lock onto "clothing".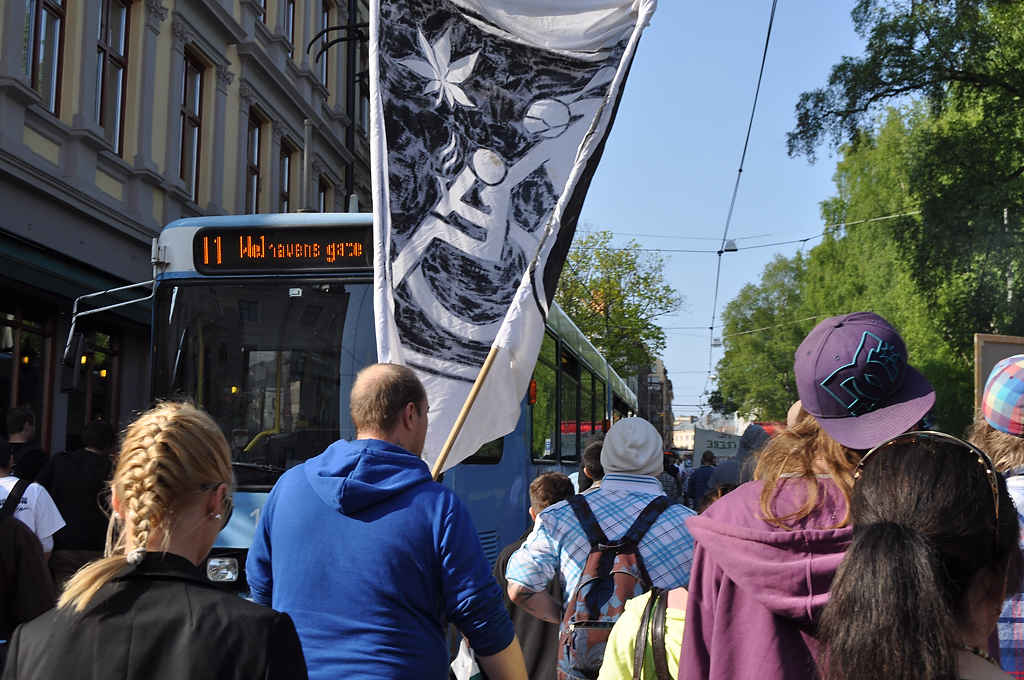
Locked: 686,464,722,517.
